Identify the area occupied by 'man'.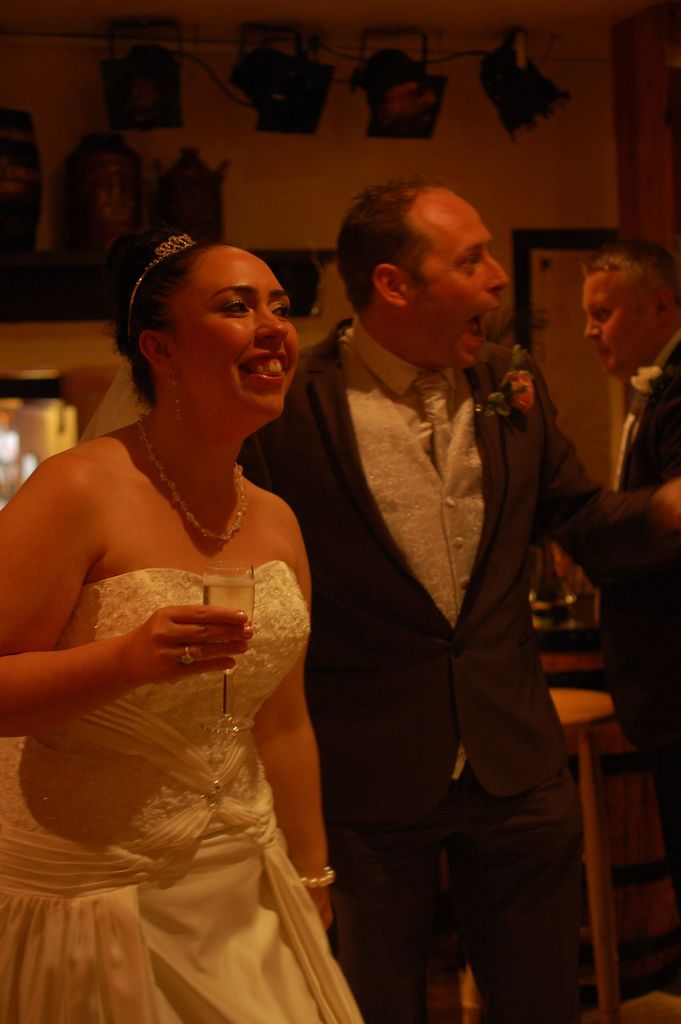
Area: <box>288,174,607,1012</box>.
